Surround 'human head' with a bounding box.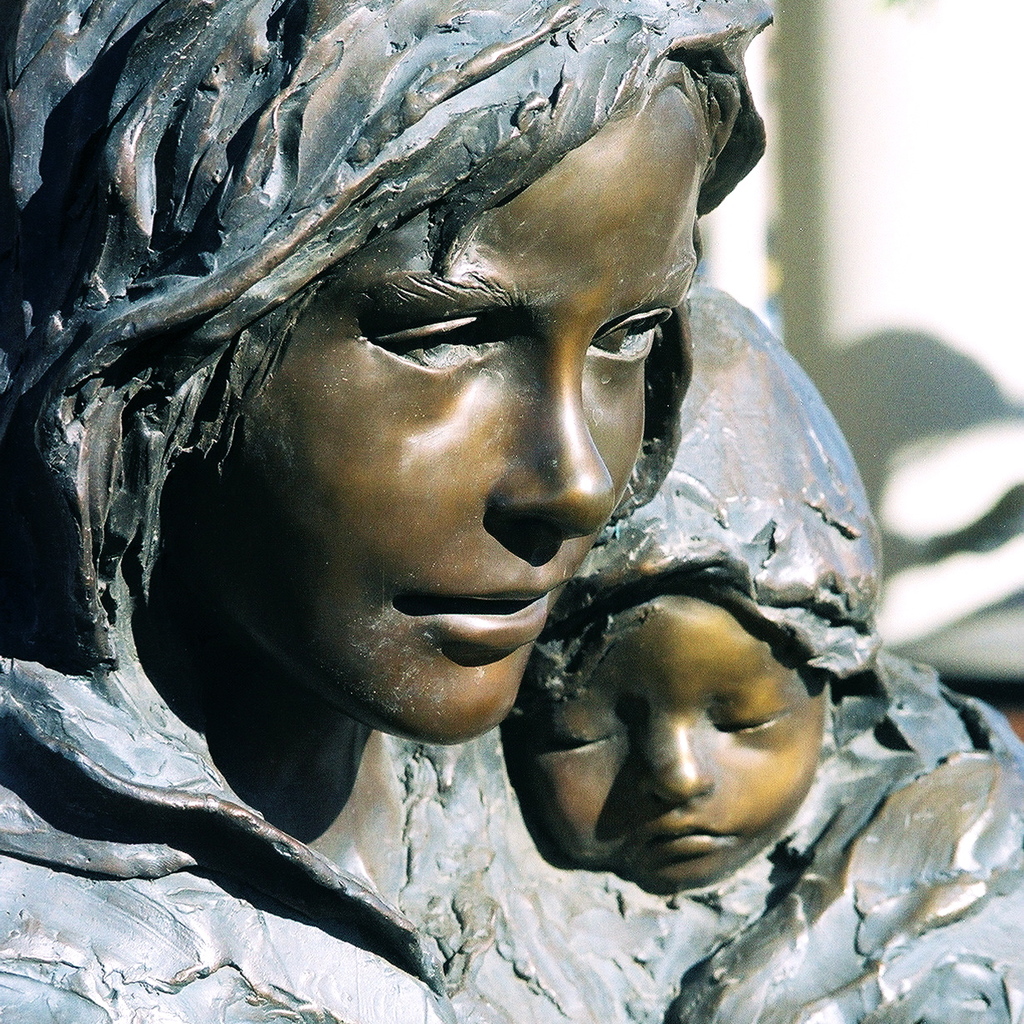
bbox=(0, 0, 763, 749).
